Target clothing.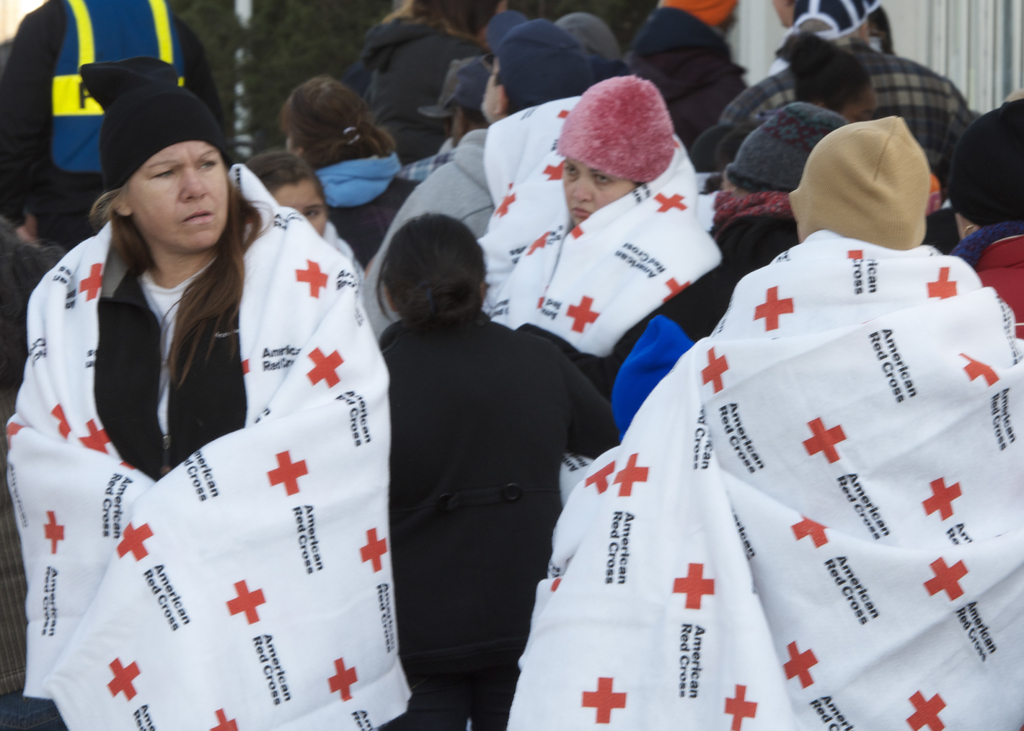
Target region: region(363, 124, 503, 342).
